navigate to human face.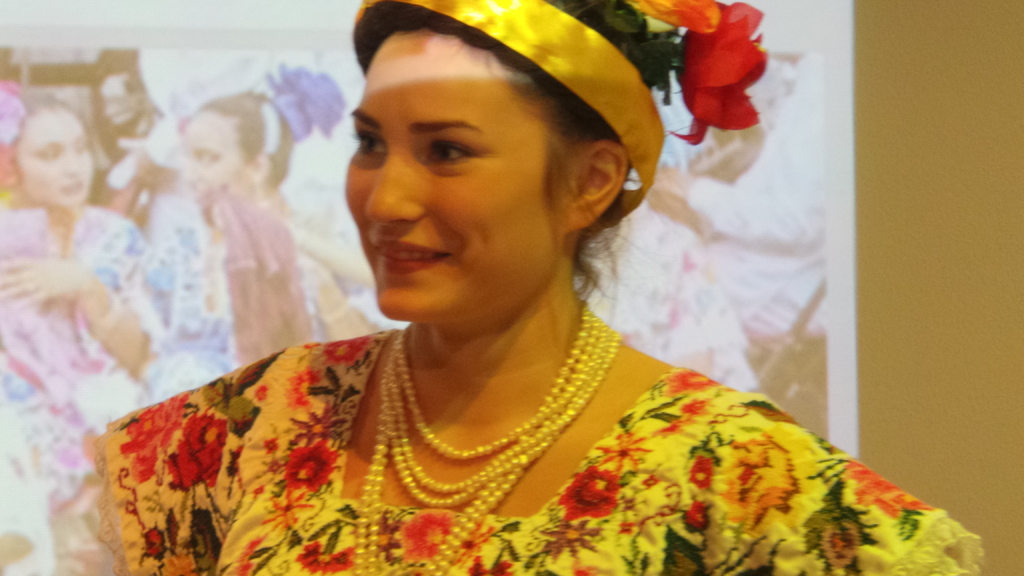
Navigation target: [342, 34, 561, 319].
